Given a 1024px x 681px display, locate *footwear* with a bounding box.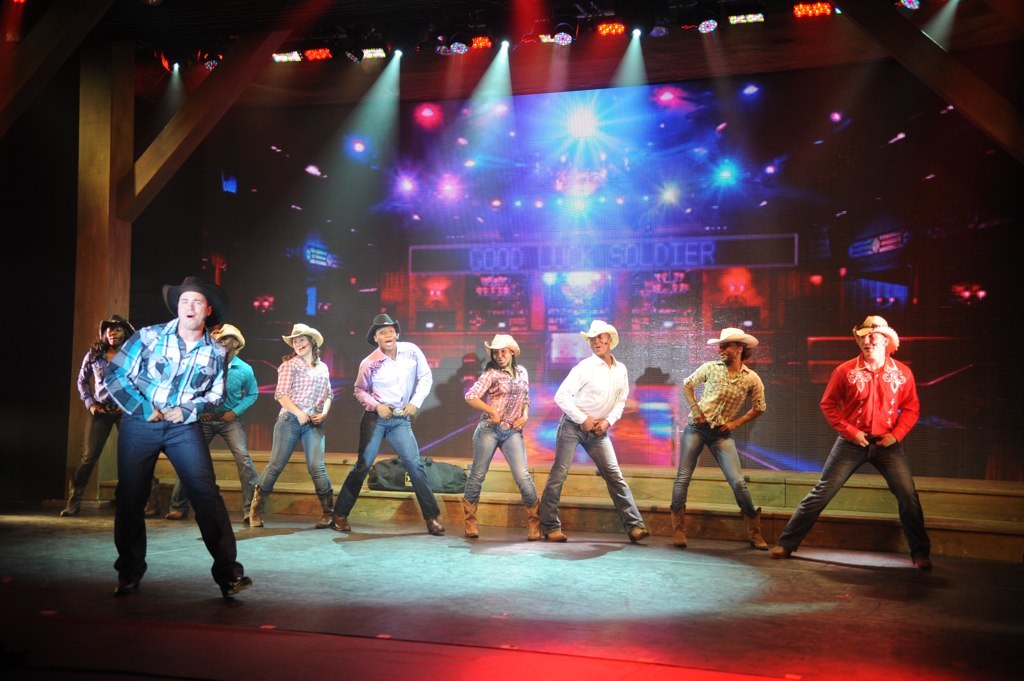
Located: (x1=771, y1=545, x2=793, y2=558).
